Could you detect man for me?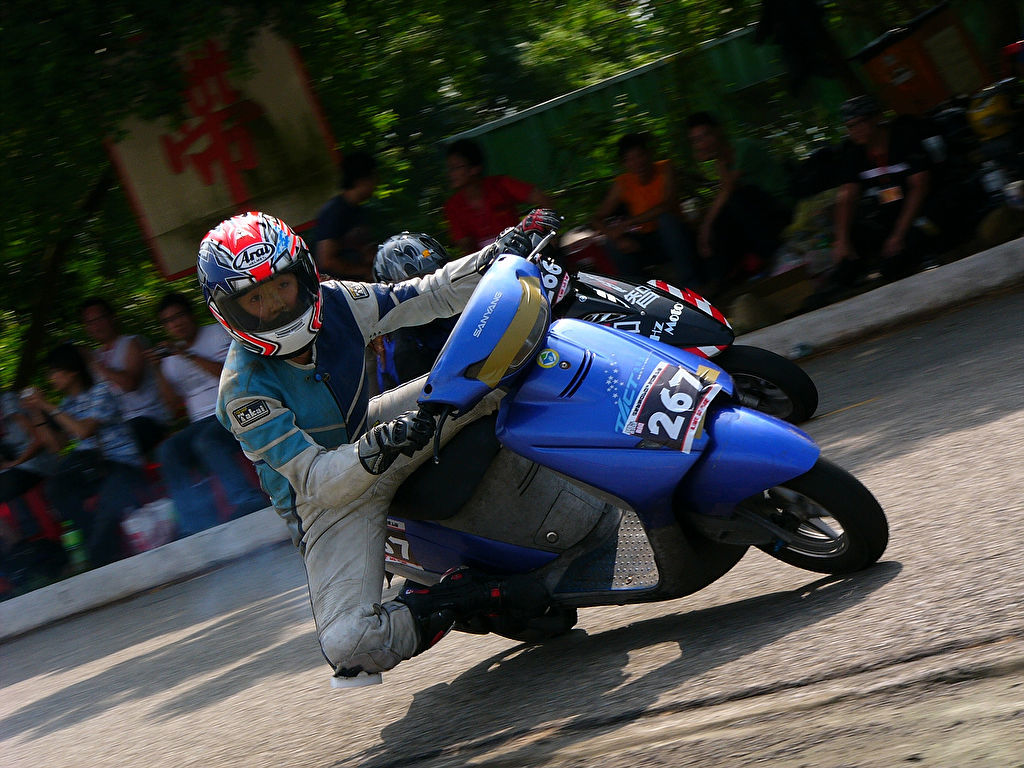
Detection result: crop(141, 288, 266, 545).
